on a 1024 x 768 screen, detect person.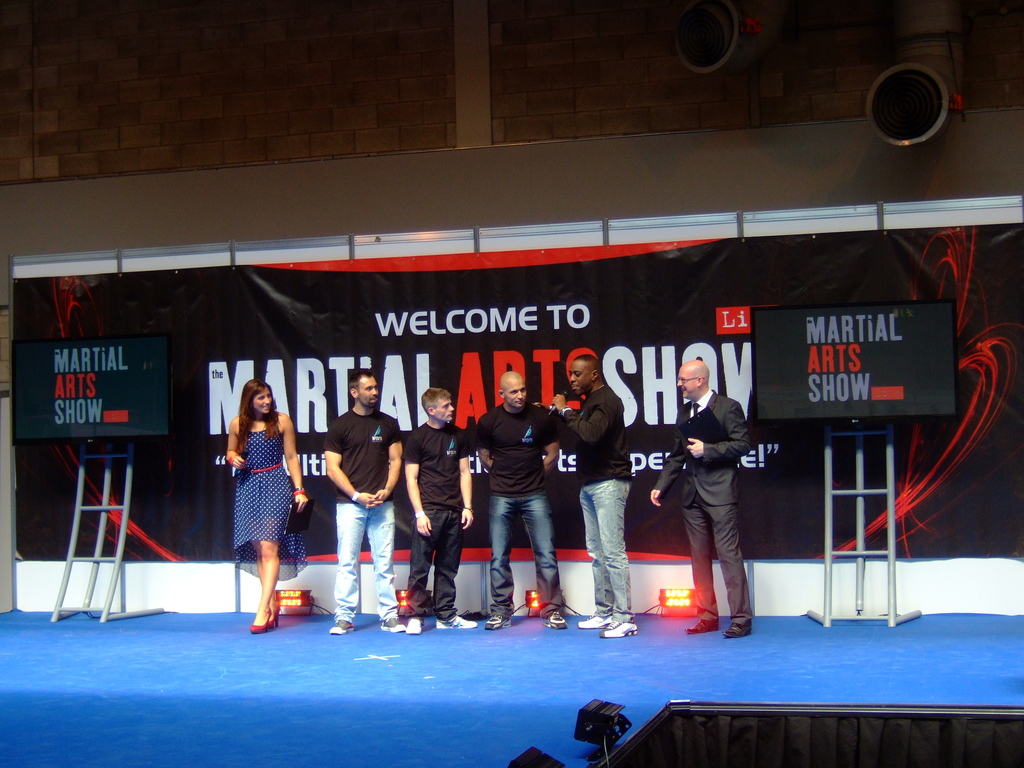
l=552, t=357, r=636, b=641.
